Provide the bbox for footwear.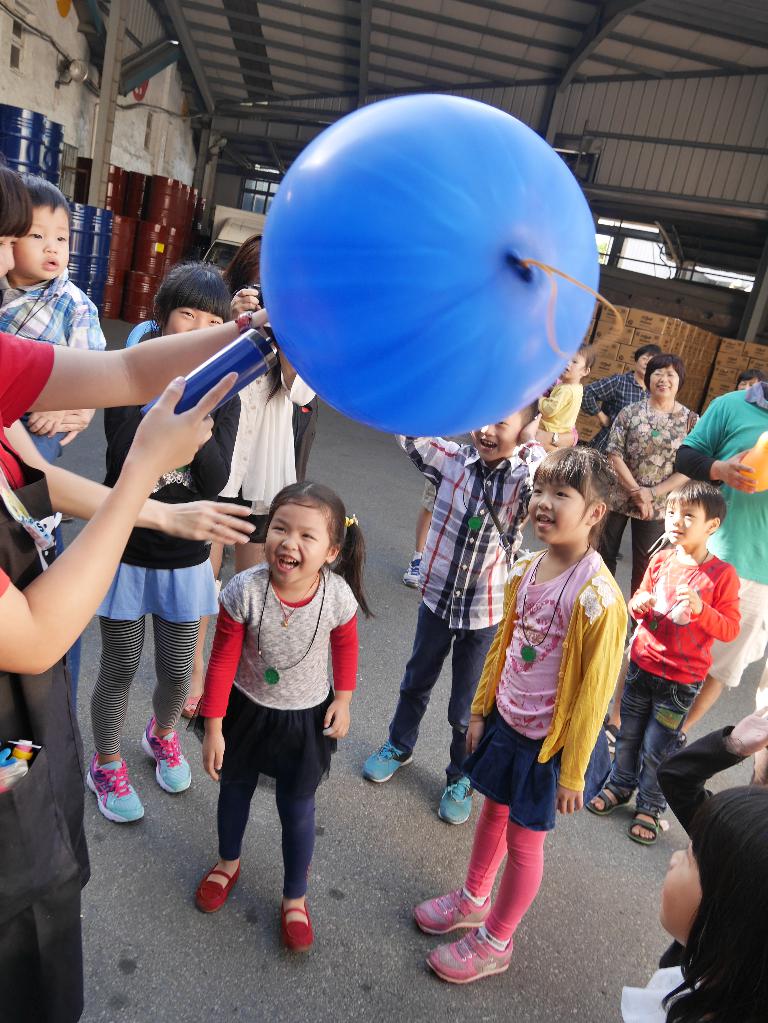
select_region(399, 556, 420, 586).
